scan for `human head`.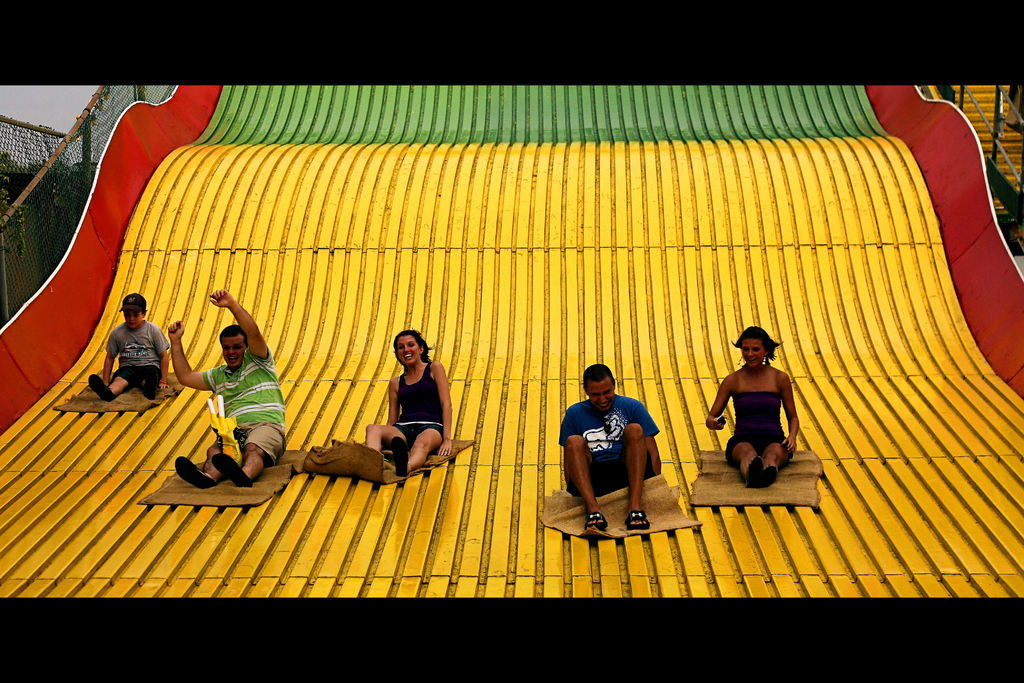
Scan result: bbox(392, 329, 426, 373).
